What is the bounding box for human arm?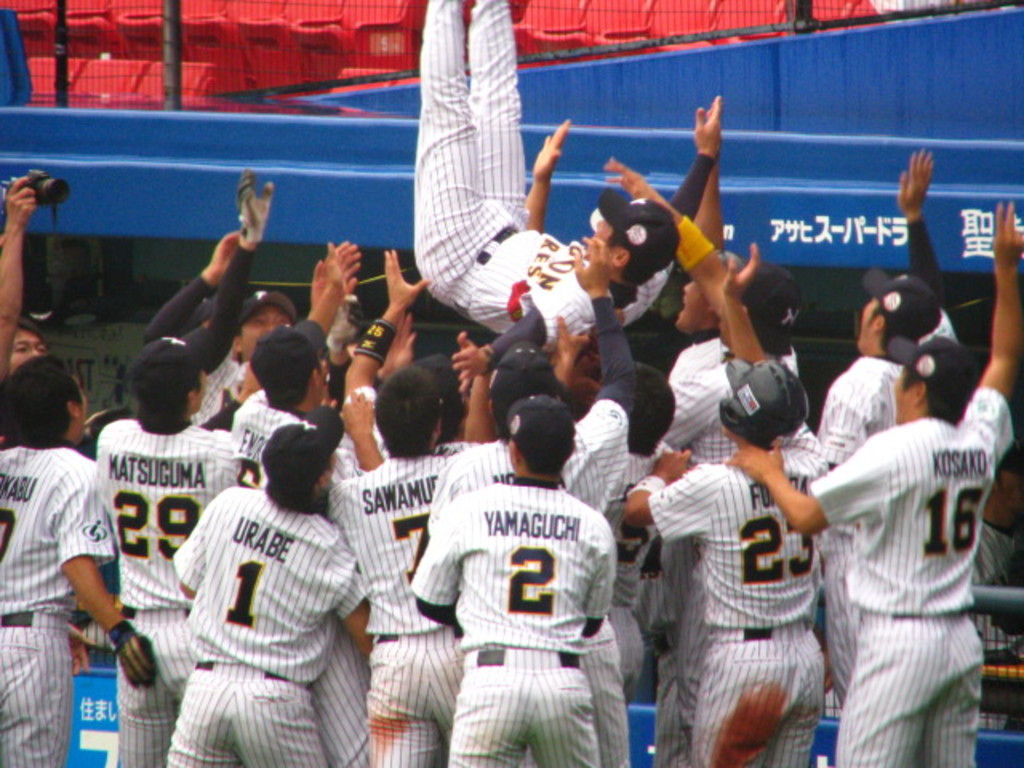
bbox(715, 429, 894, 539).
